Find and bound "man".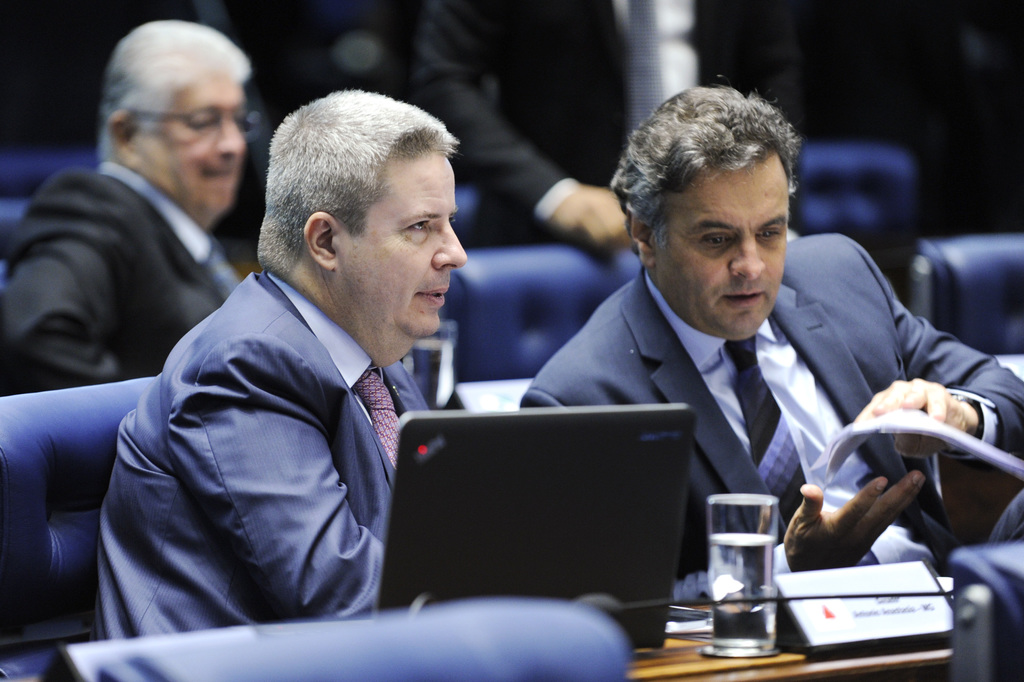
Bound: bbox=[398, 0, 687, 268].
